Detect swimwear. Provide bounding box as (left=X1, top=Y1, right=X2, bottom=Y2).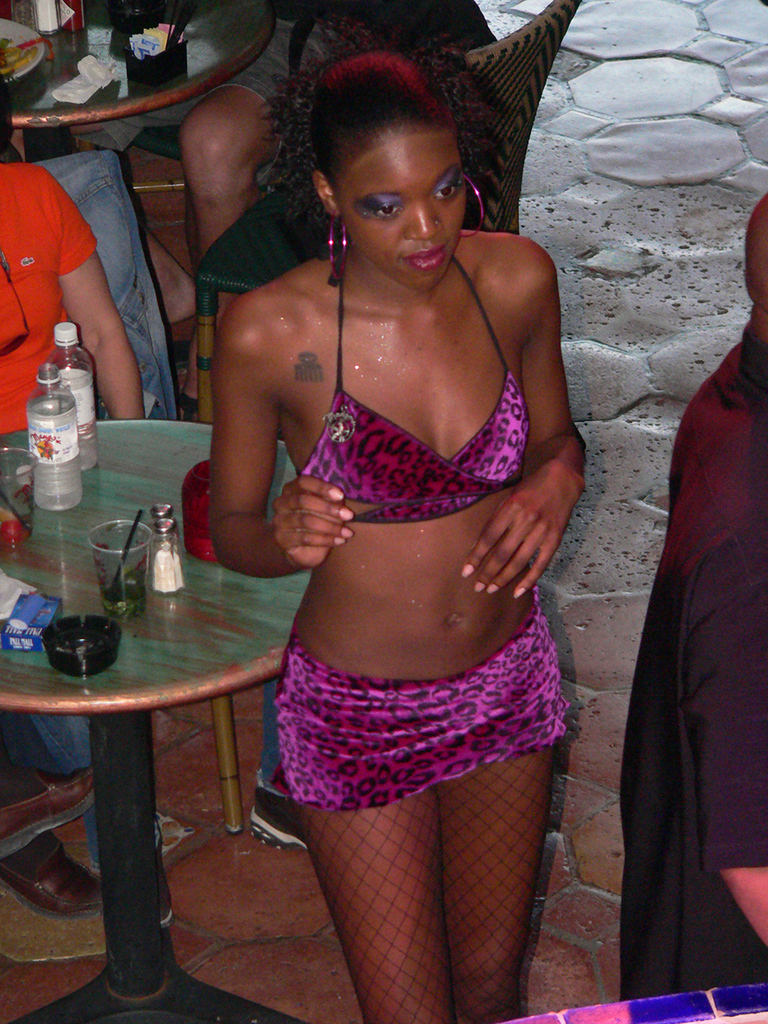
(left=302, top=259, right=528, bottom=515).
